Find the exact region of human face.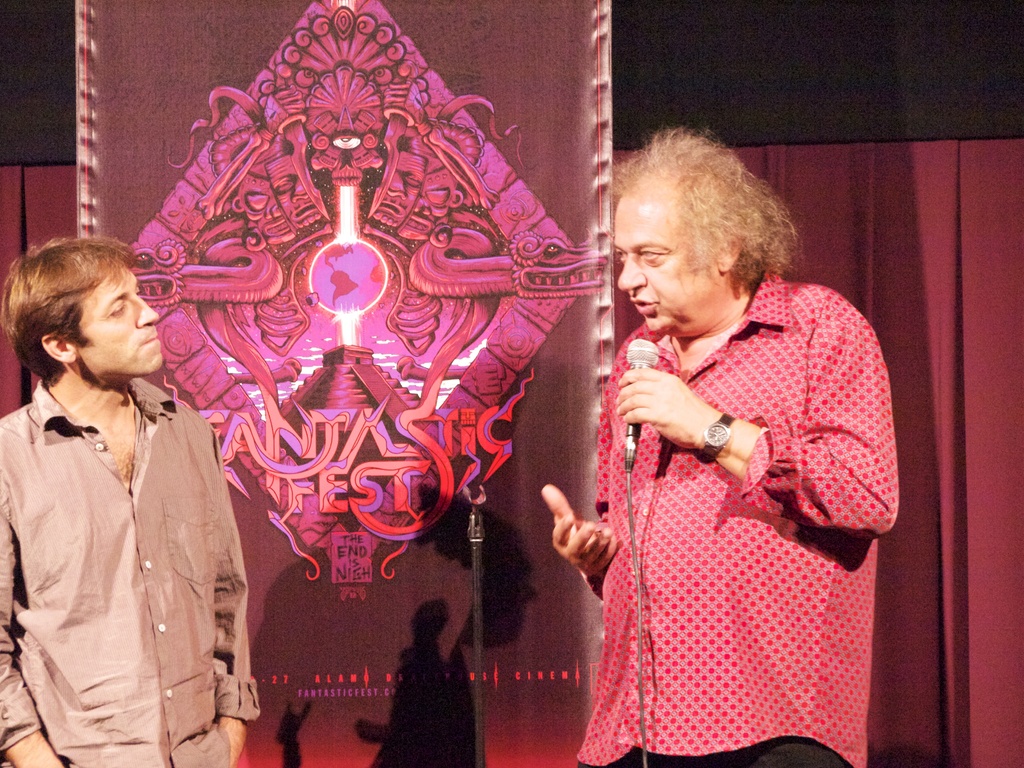
Exact region: left=607, top=180, right=700, bottom=347.
